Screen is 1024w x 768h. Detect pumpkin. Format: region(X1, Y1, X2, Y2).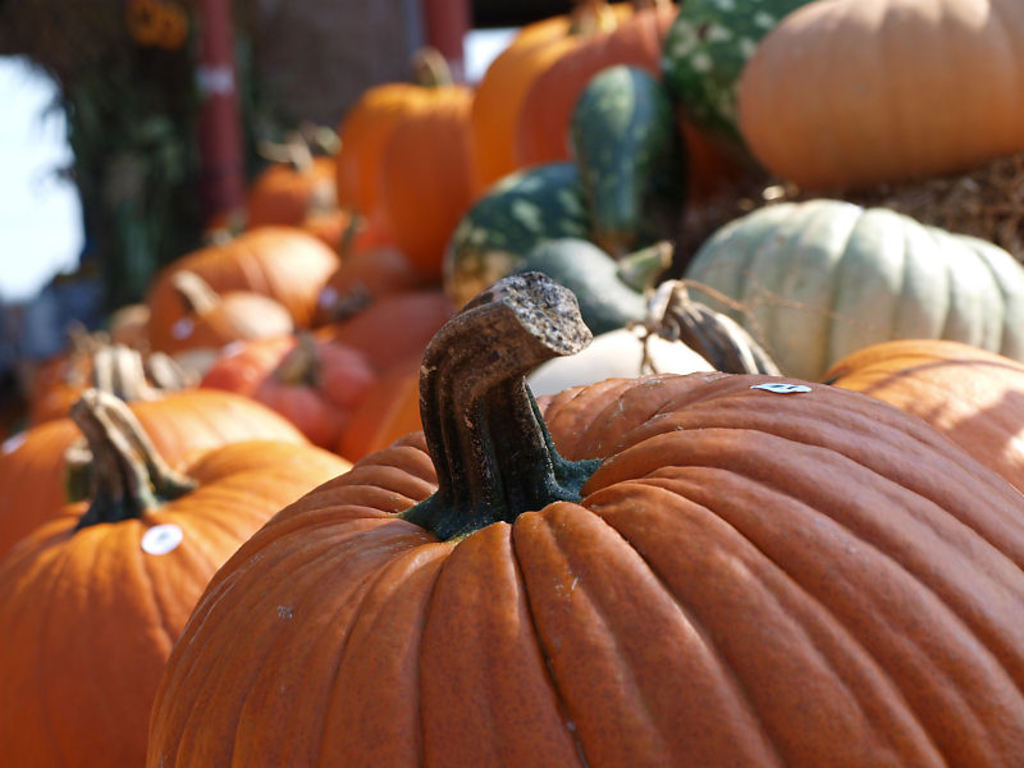
region(0, 389, 355, 767).
